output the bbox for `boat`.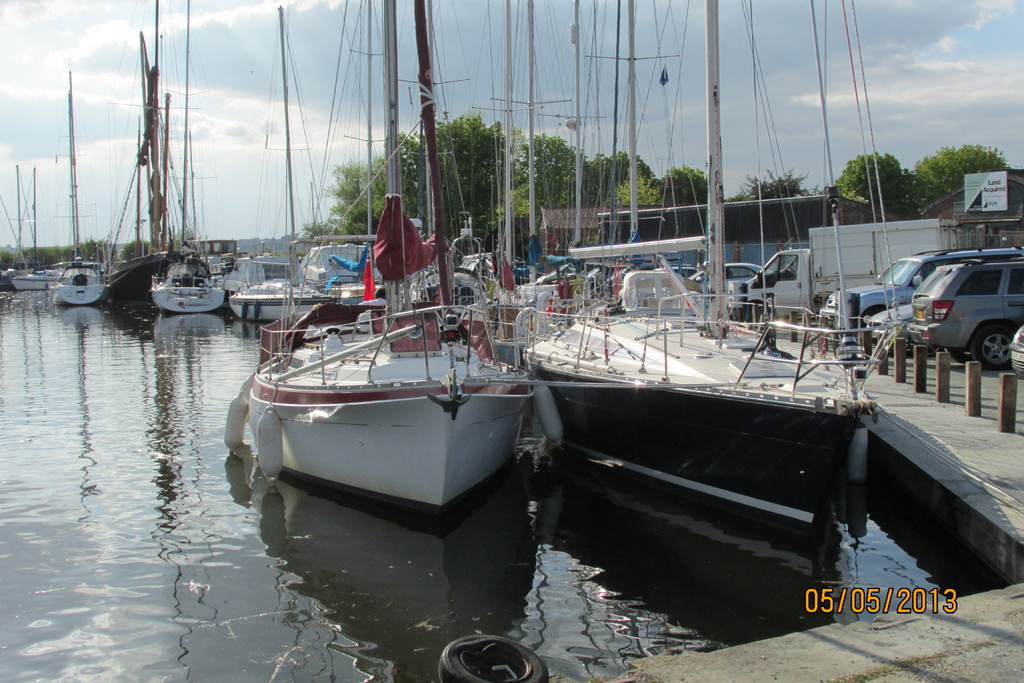
[left=508, top=0, right=913, bottom=541].
